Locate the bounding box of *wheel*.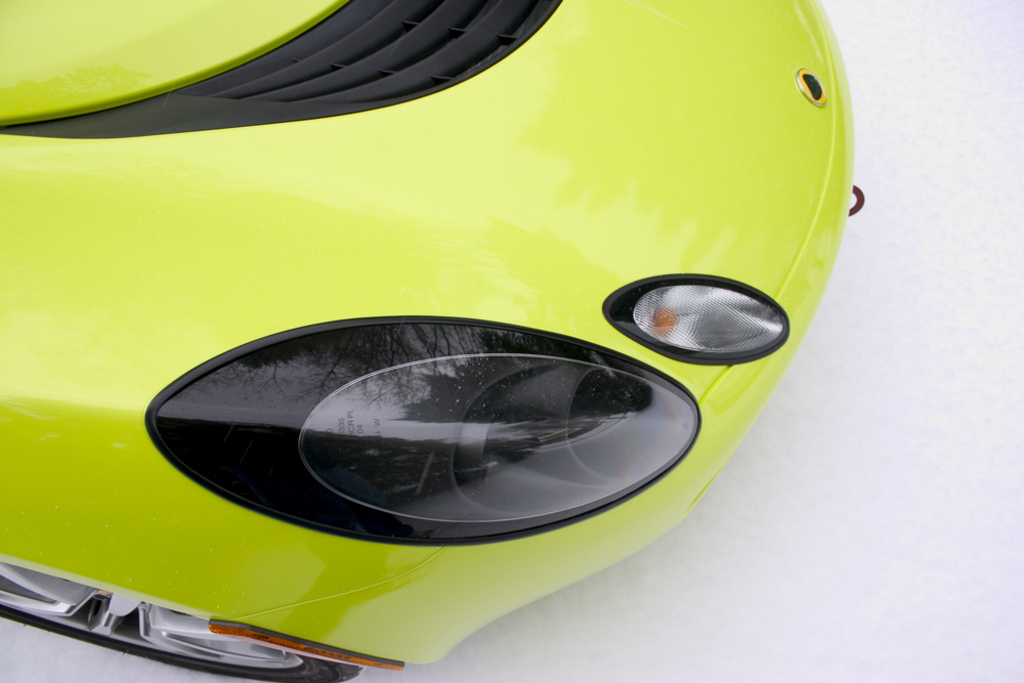
Bounding box: (left=0, top=562, right=365, bottom=682).
